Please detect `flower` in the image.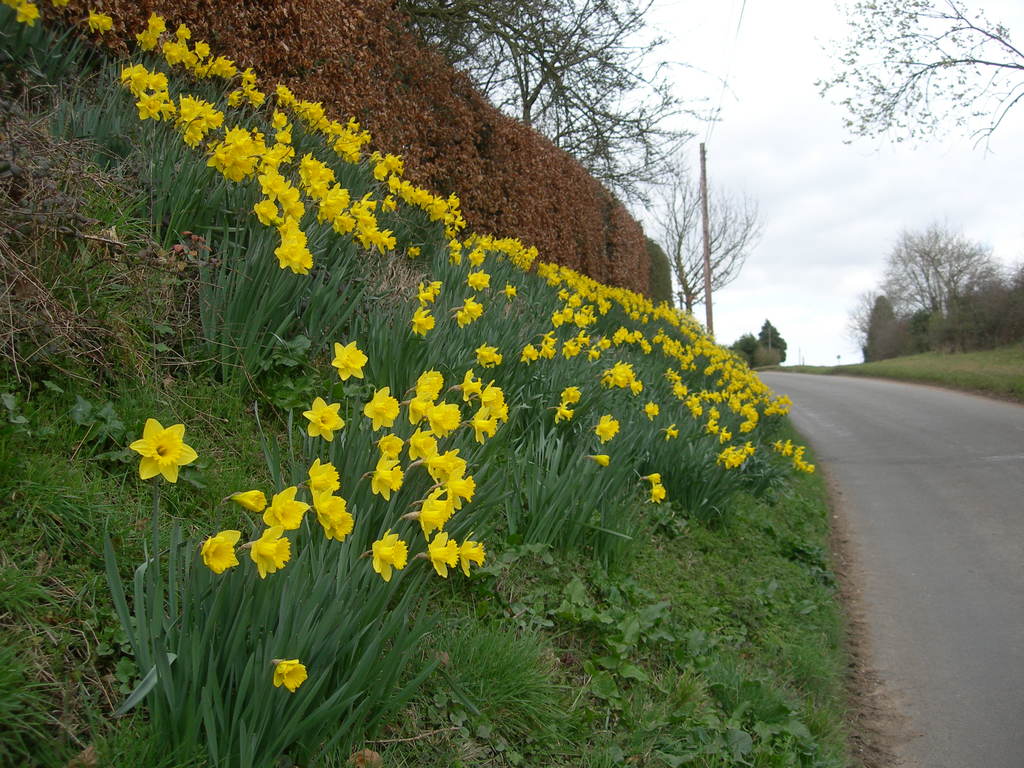
(250, 527, 296, 580).
